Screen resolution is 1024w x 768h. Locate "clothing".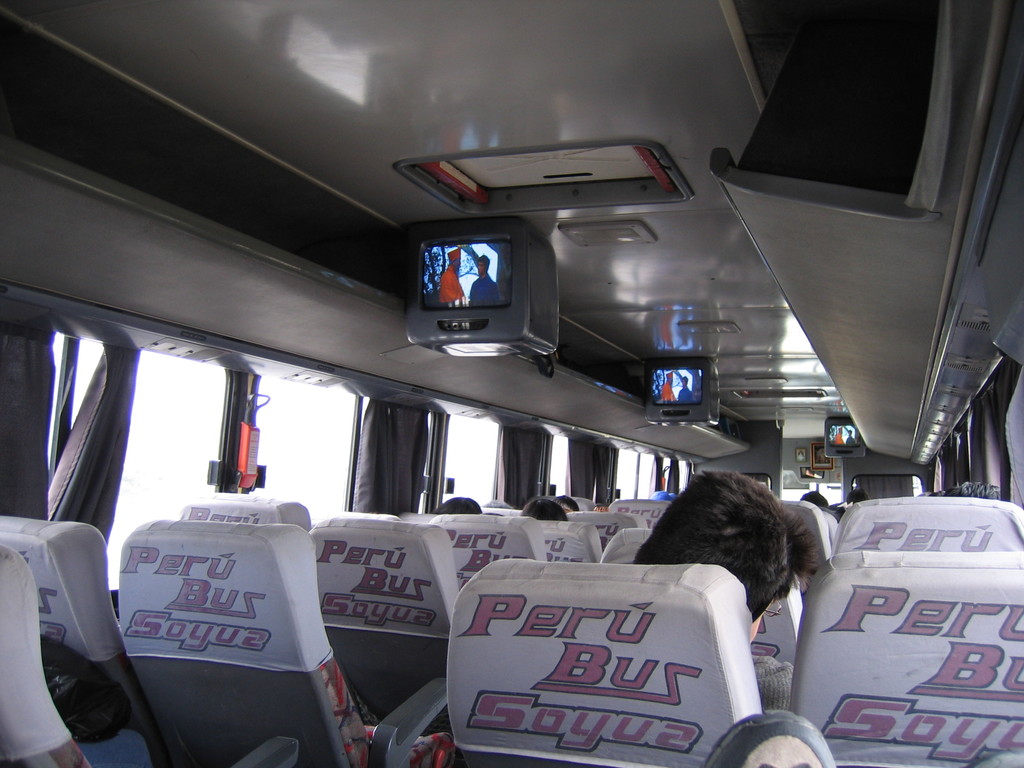
(659,383,673,400).
